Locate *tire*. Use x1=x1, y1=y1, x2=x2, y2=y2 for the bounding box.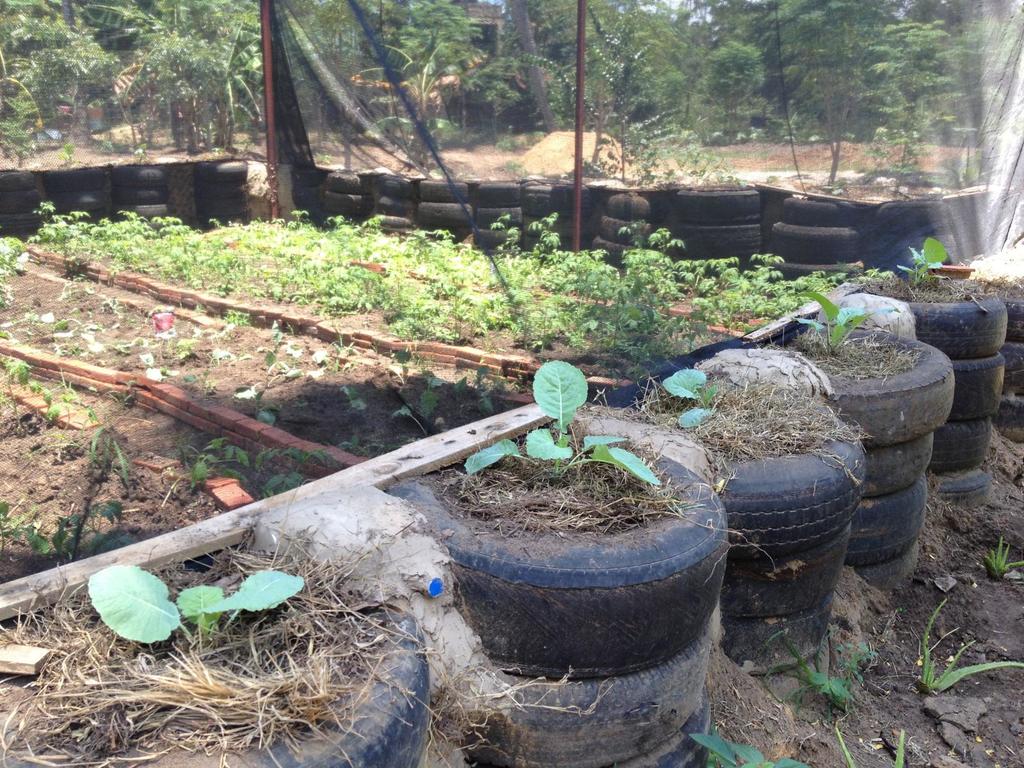
x1=840, y1=285, x2=1011, y2=355.
